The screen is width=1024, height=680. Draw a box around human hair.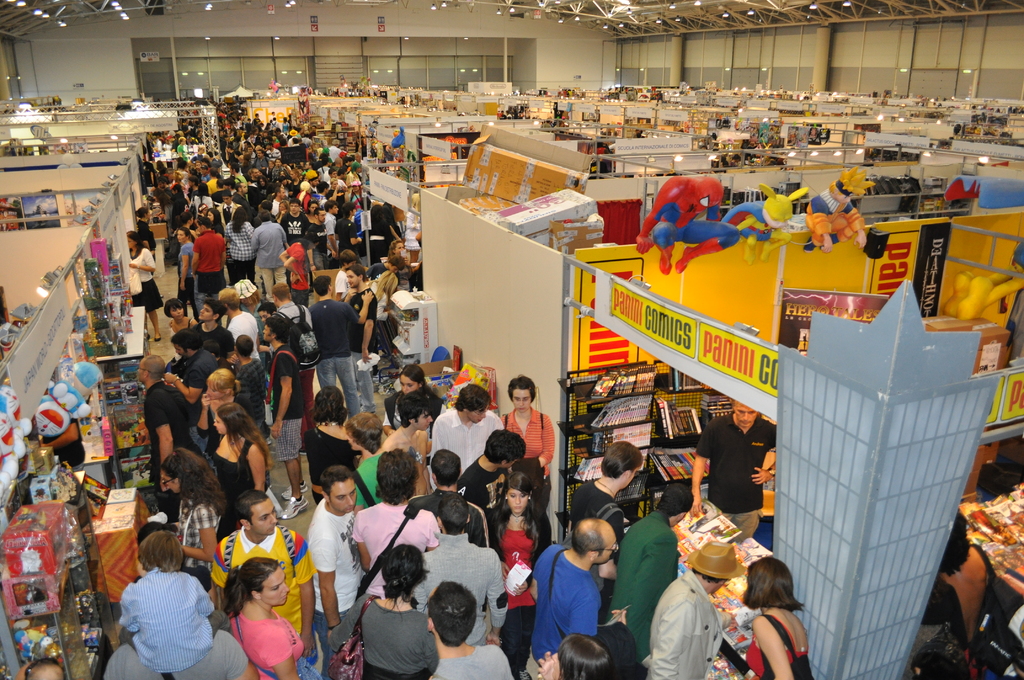
region(572, 520, 605, 559).
